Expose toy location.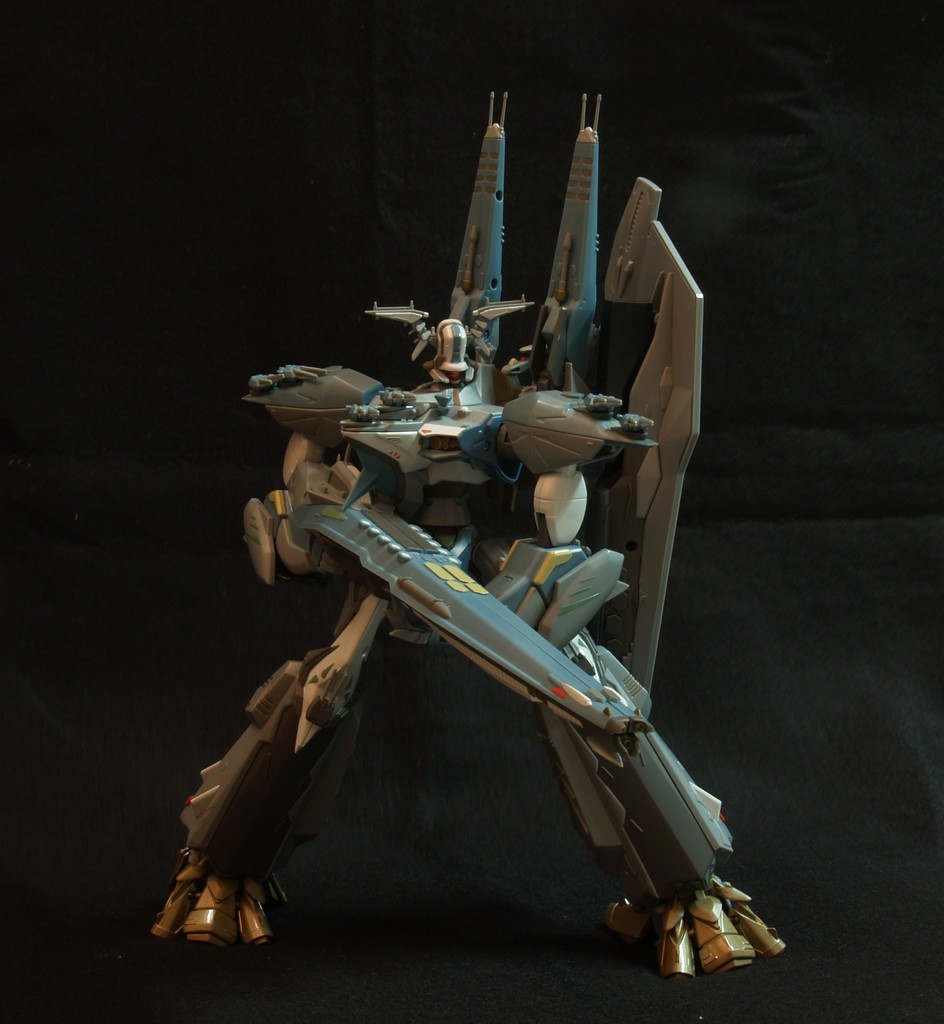
Exposed at rect(136, 87, 796, 981).
